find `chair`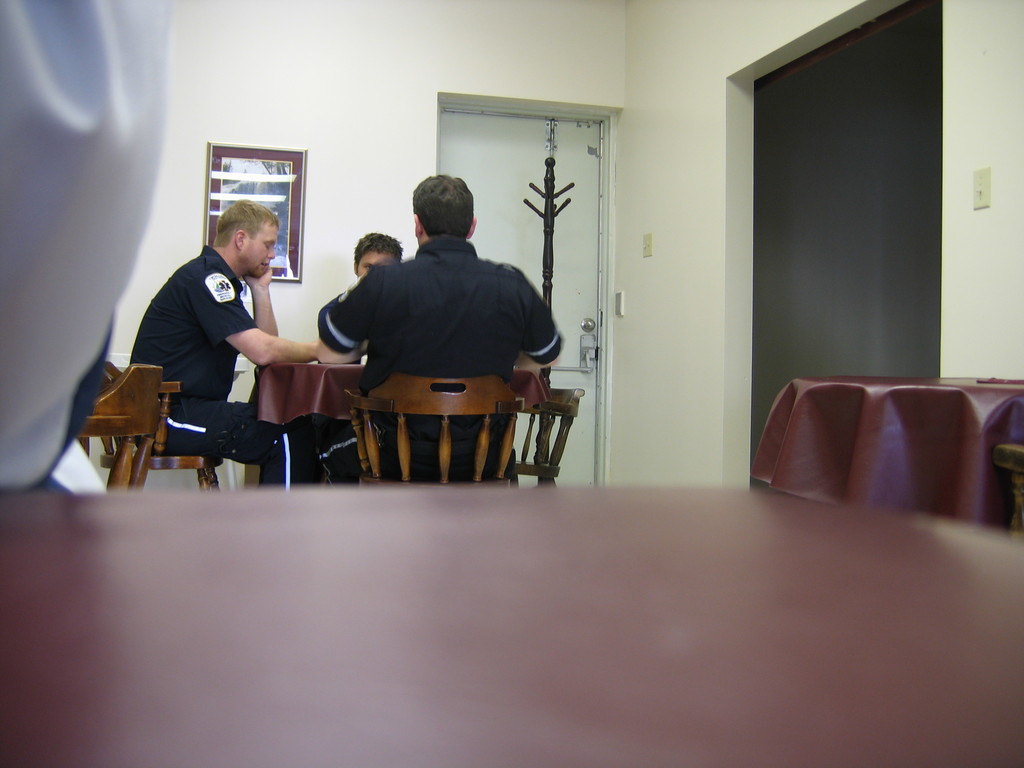
box=[99, 360, 218, 487]
